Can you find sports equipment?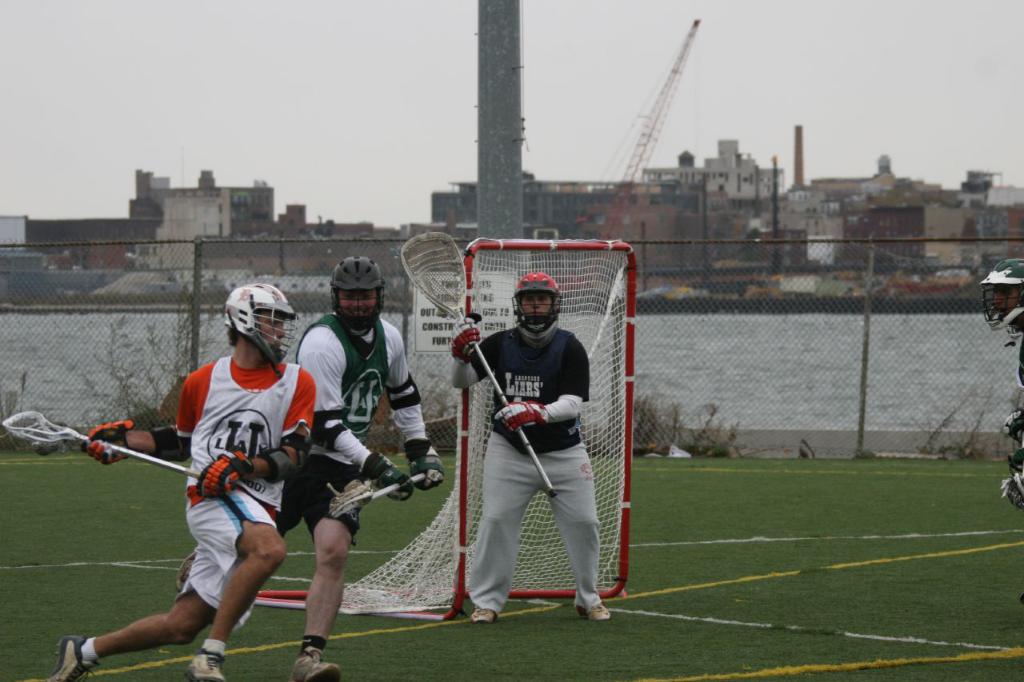
Yes, bounding box: 224,283,299,366.
